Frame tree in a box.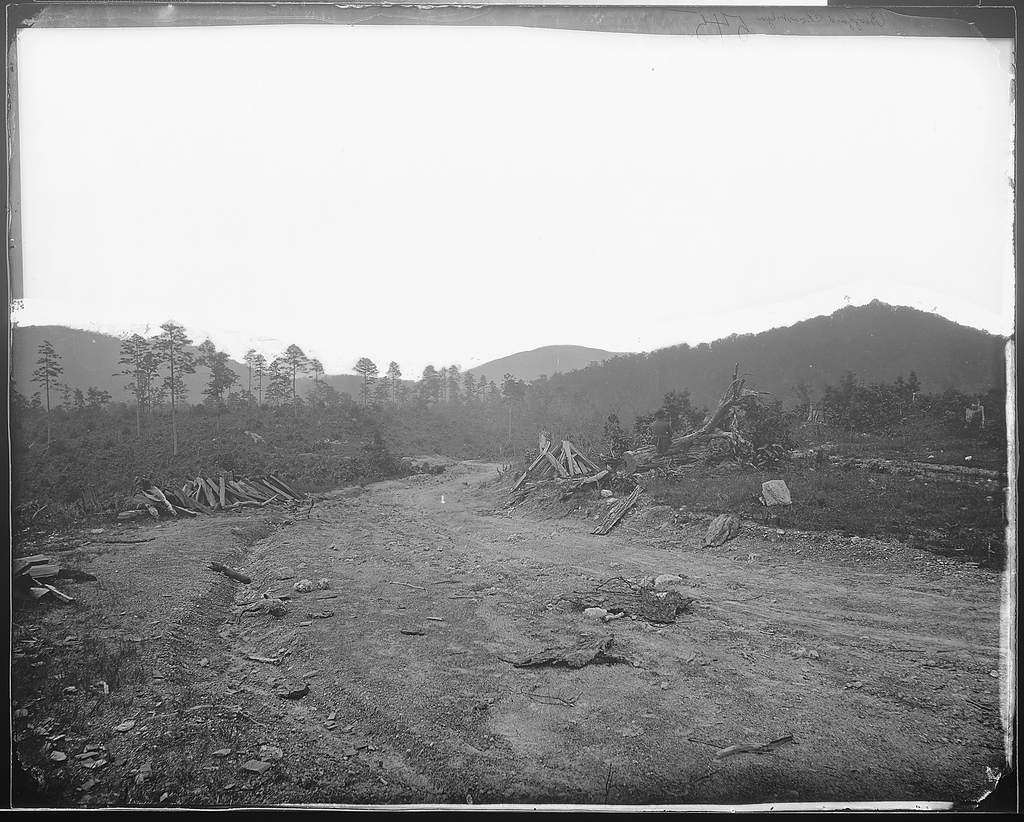
[x1=302, y1=354, x2=326, y2=413].
